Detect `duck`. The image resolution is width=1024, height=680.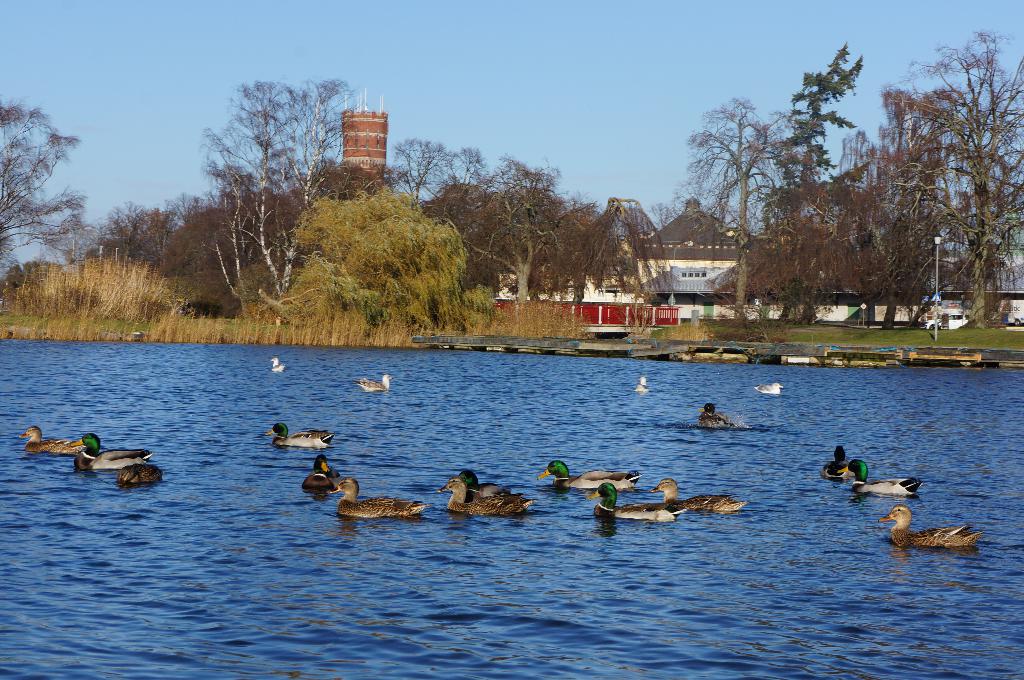
box(756, 377, 785, 402).
